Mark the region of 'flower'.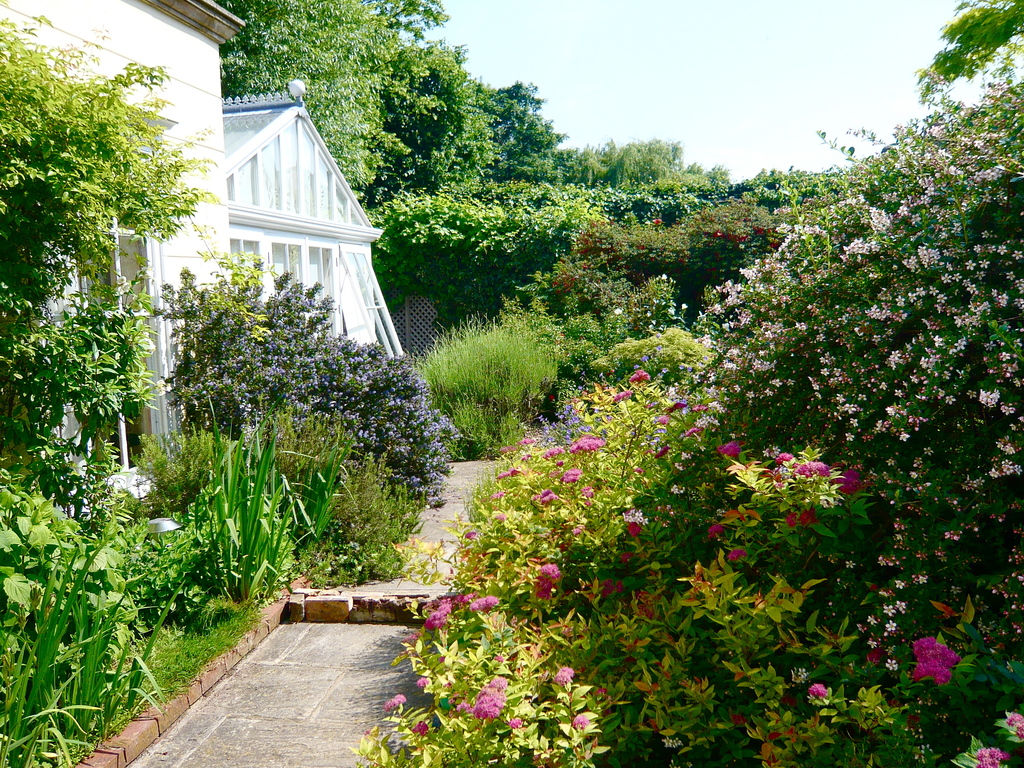
Region: detection(467, 678, 504, 724).
